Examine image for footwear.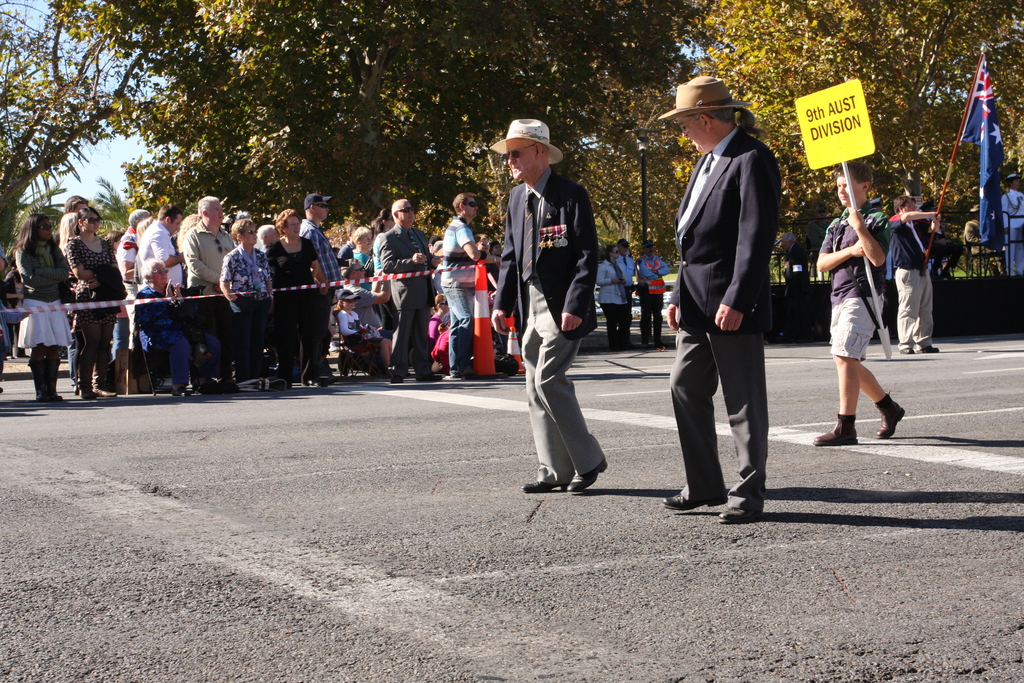
Examination result: detection(662, 484, 725, 509).
